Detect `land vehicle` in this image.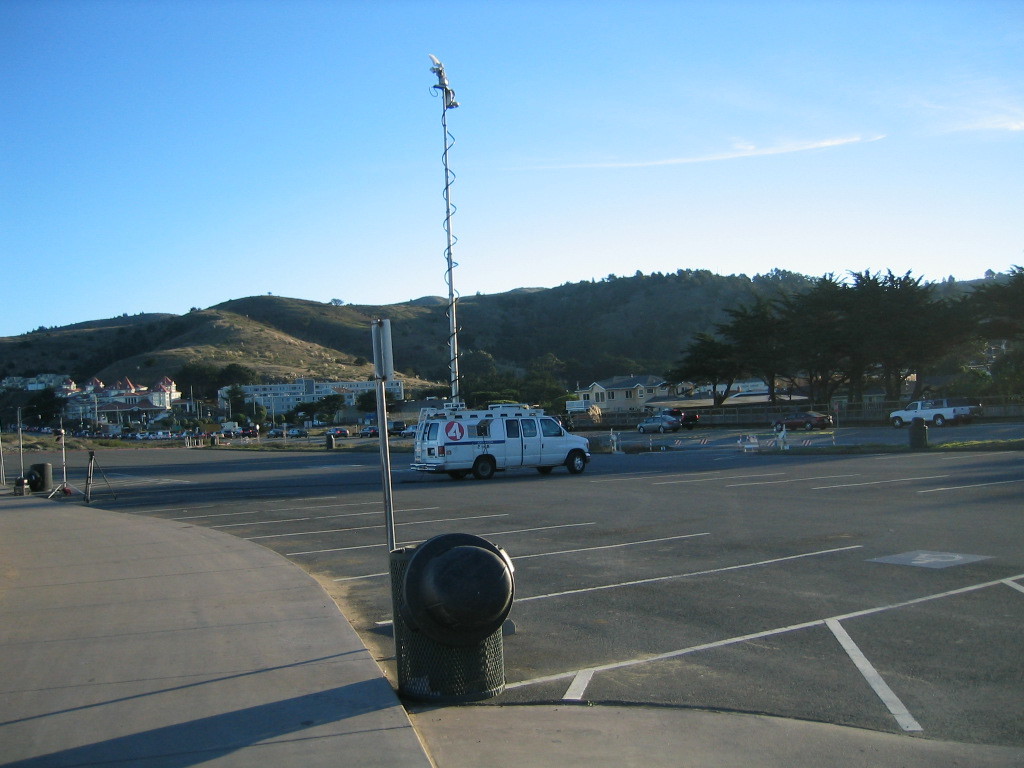
Detection: <bbox>265, 427, 285, 440</bbox>.
